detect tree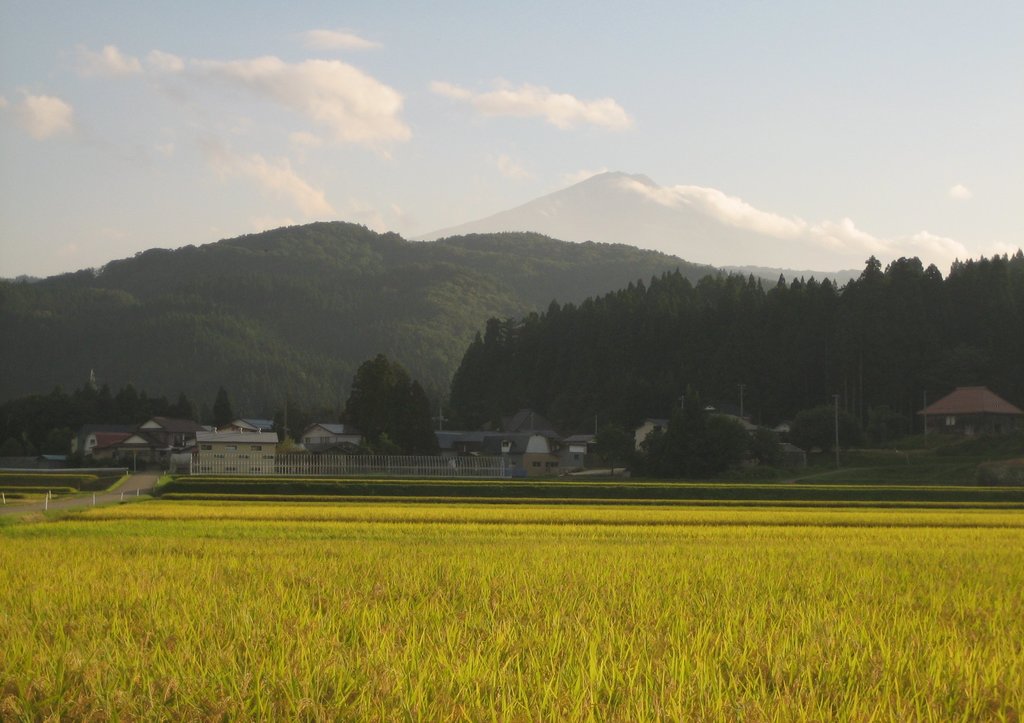
BBox(288, 406, 300, 448)
